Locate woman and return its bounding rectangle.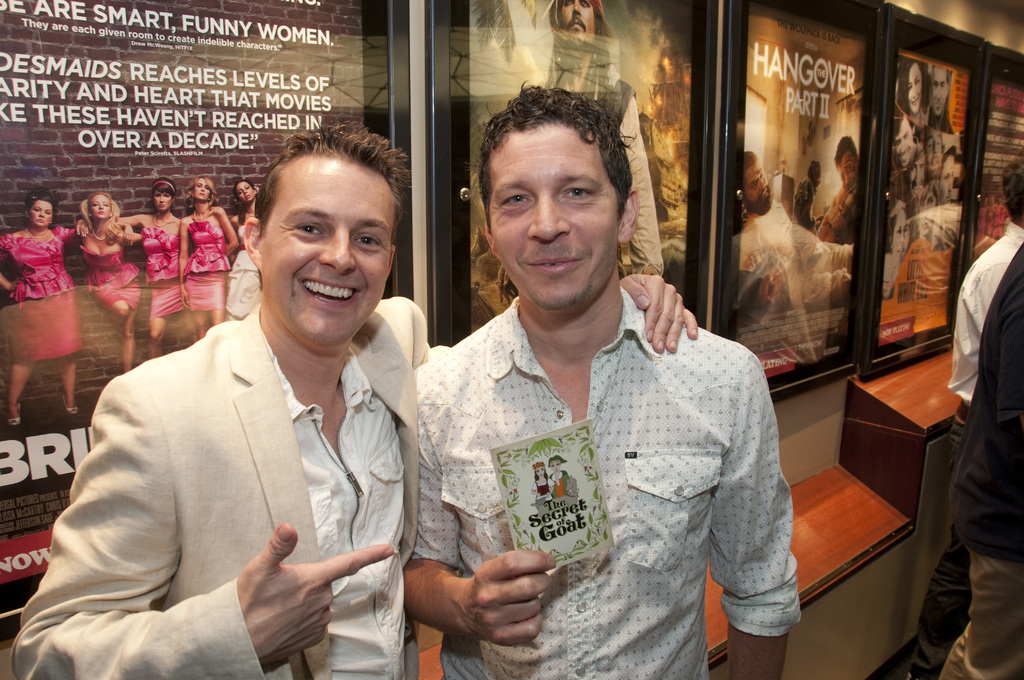
bbox=[883, 204, 910, 300].
